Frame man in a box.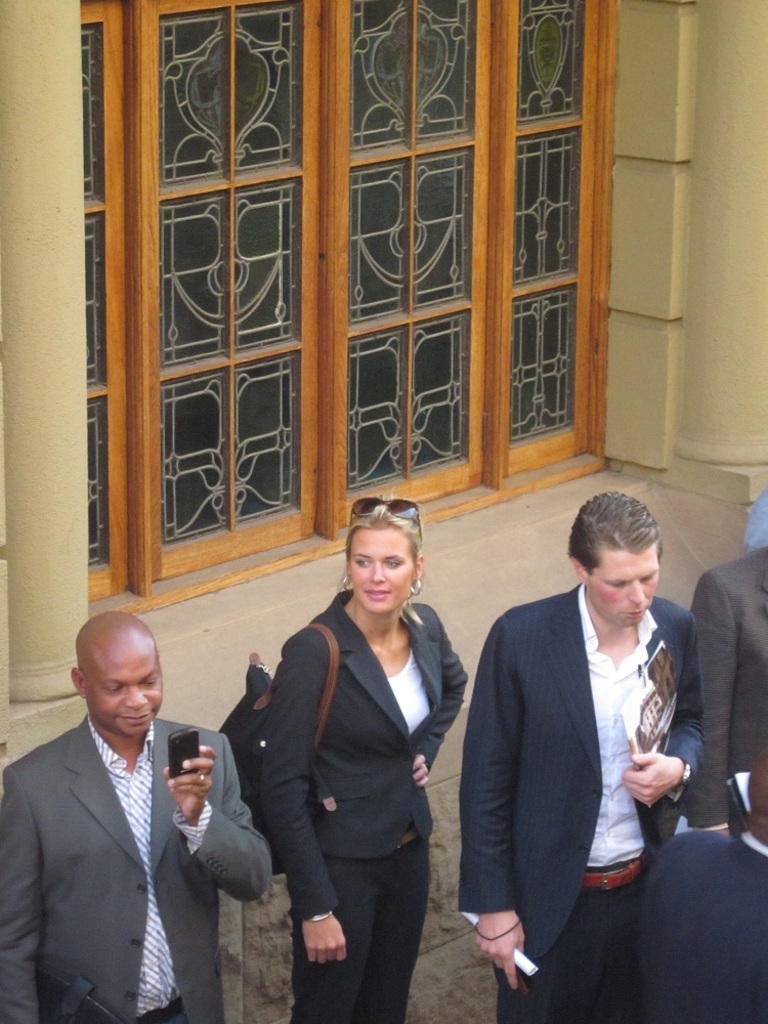
bbox=[636, 738, 767, 1023].
